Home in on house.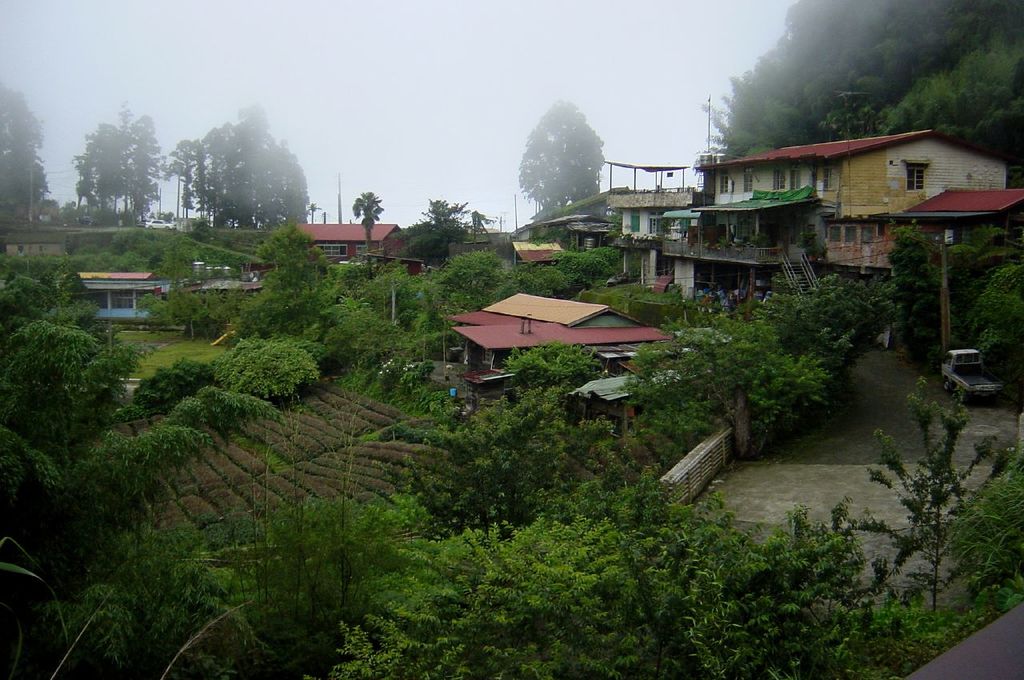
Homed in at 450:286:678:391.
